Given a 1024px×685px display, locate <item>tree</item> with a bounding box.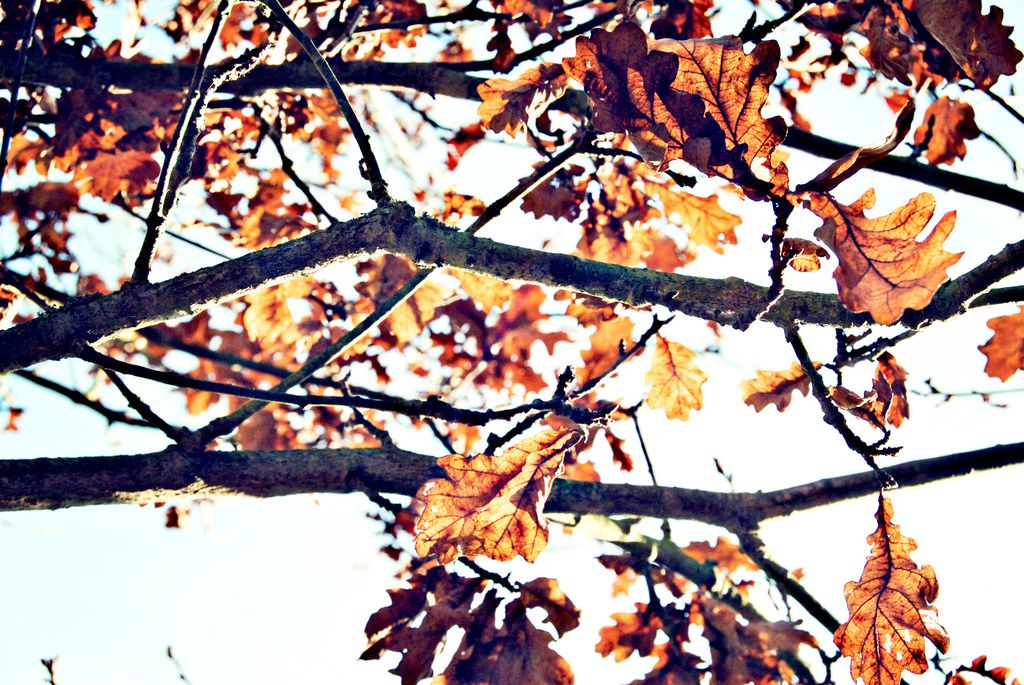
Located: {"left": 12, "top": 30, "right": 1023, "bottom": 596}.
